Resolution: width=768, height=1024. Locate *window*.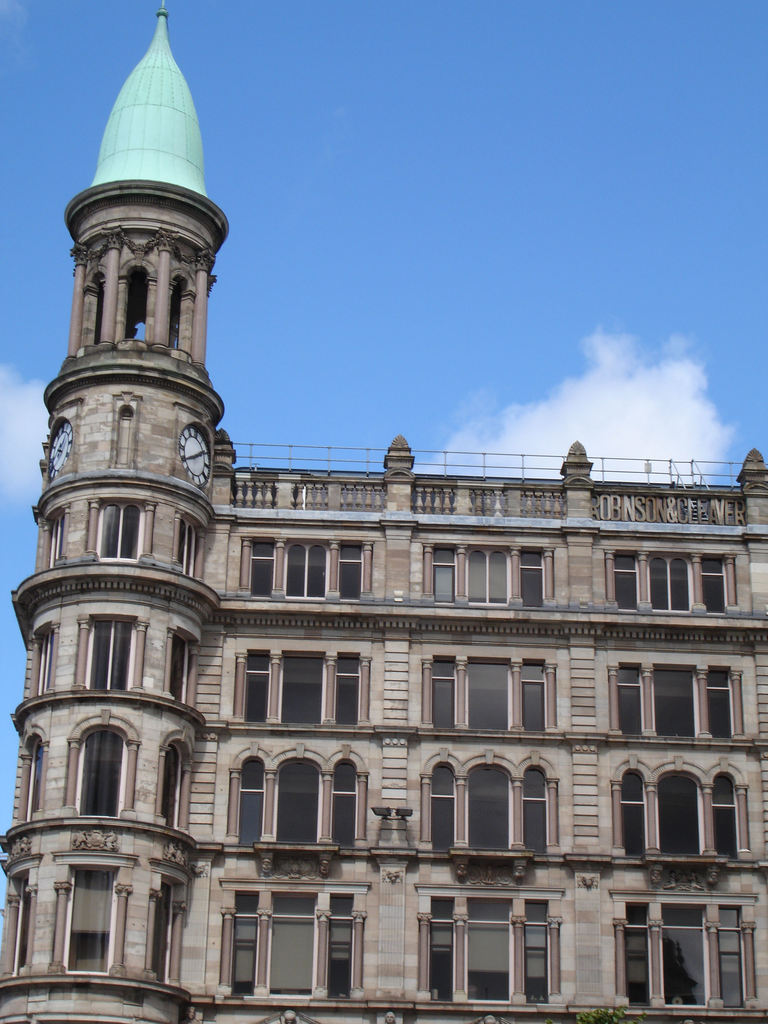
rect(704, 555, 730, 618).
